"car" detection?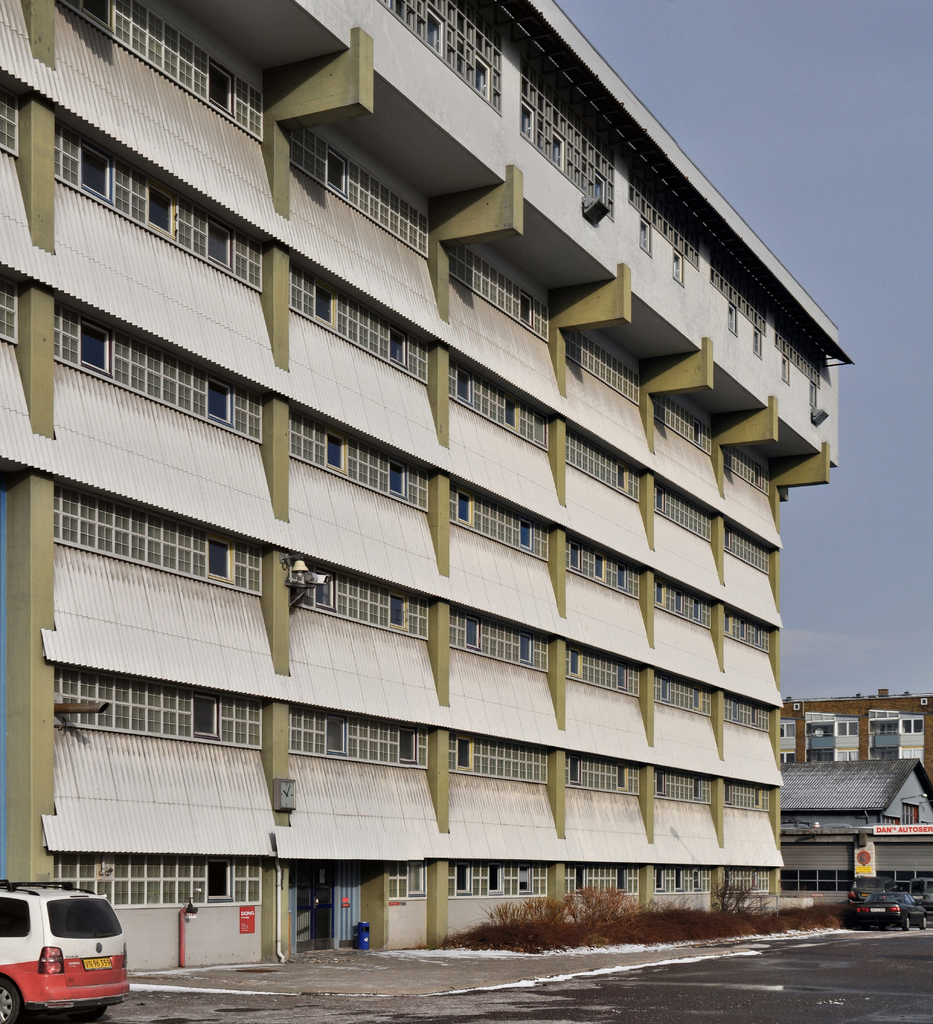
<bbox>855, 892, 930, 932</bbox>
